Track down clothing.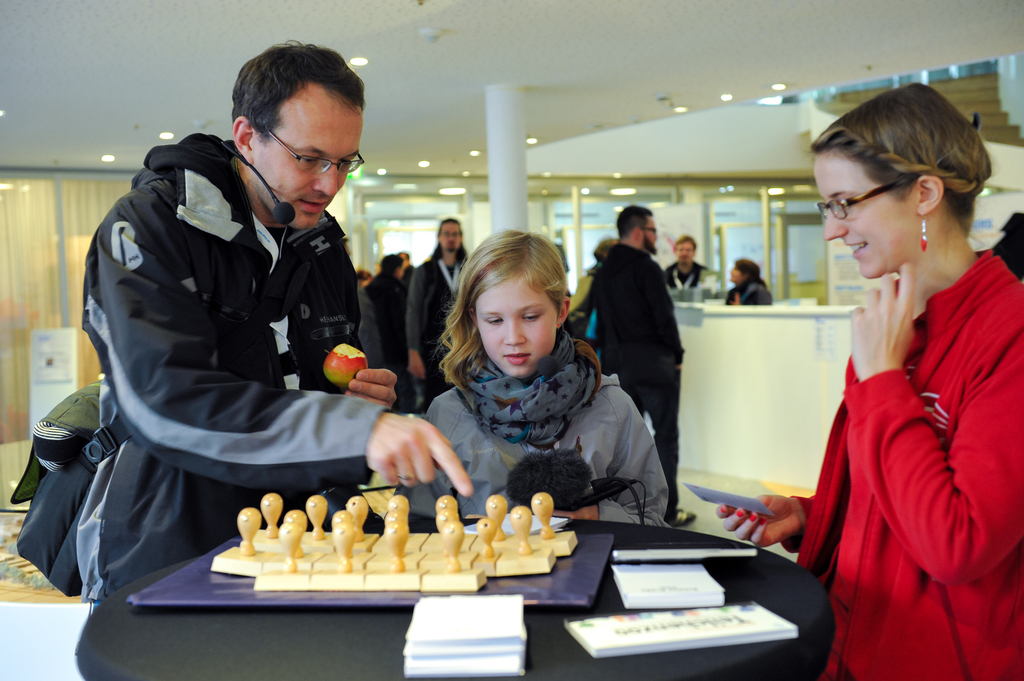
Tracked to x1=364 y1=293 x2=382 y2=365.
